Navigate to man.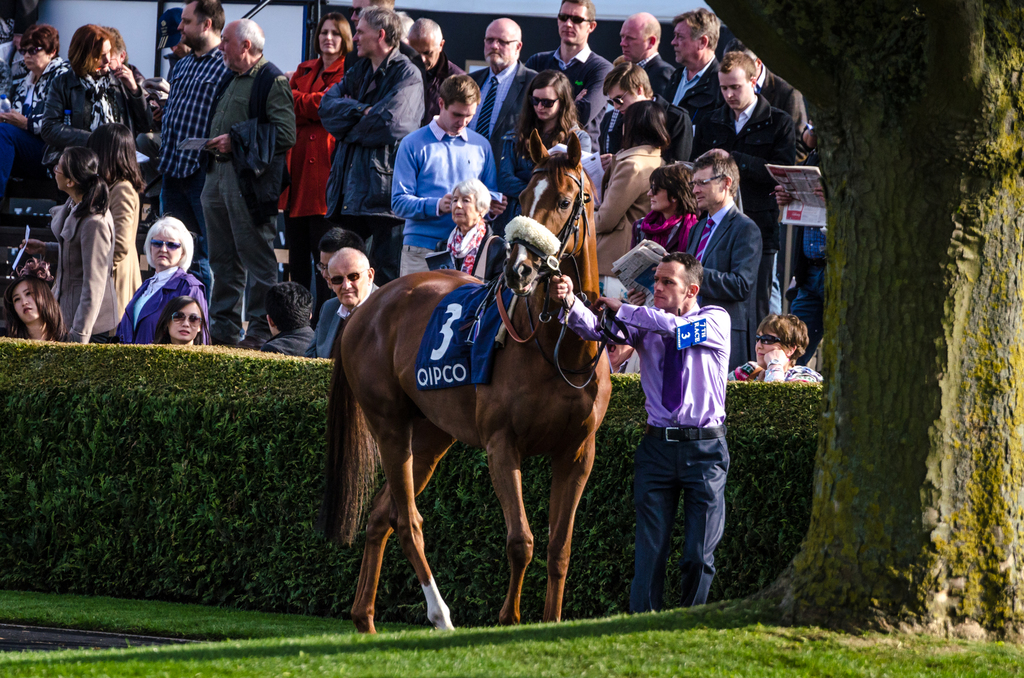
Navigation target: 161:6:180:74.
